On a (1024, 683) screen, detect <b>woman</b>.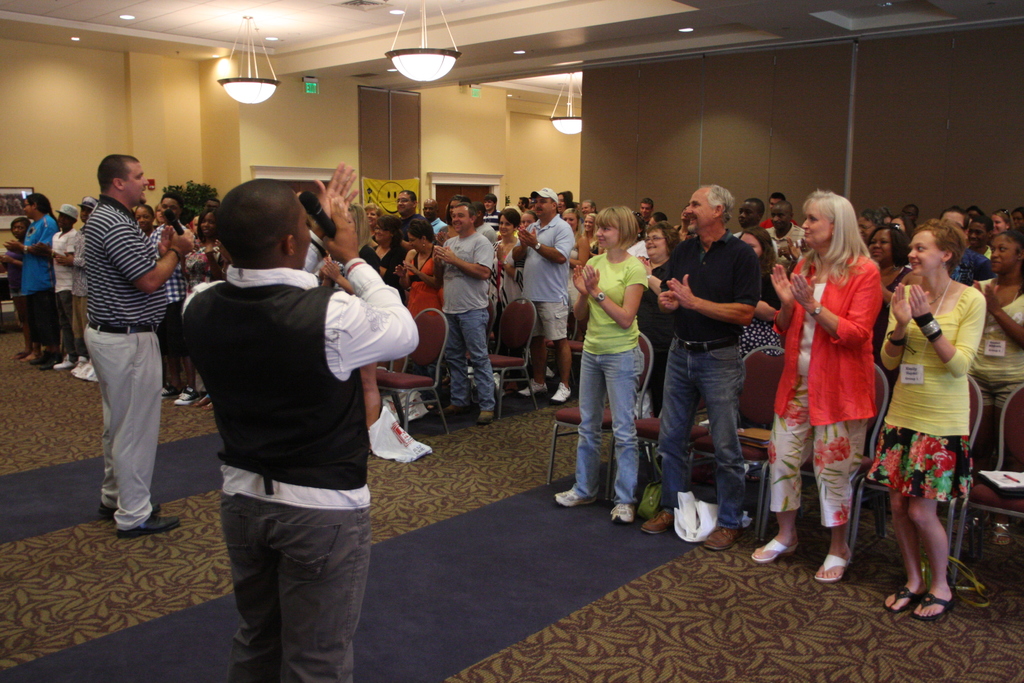
x1=555 y1=206 x2=645 y2=527.
